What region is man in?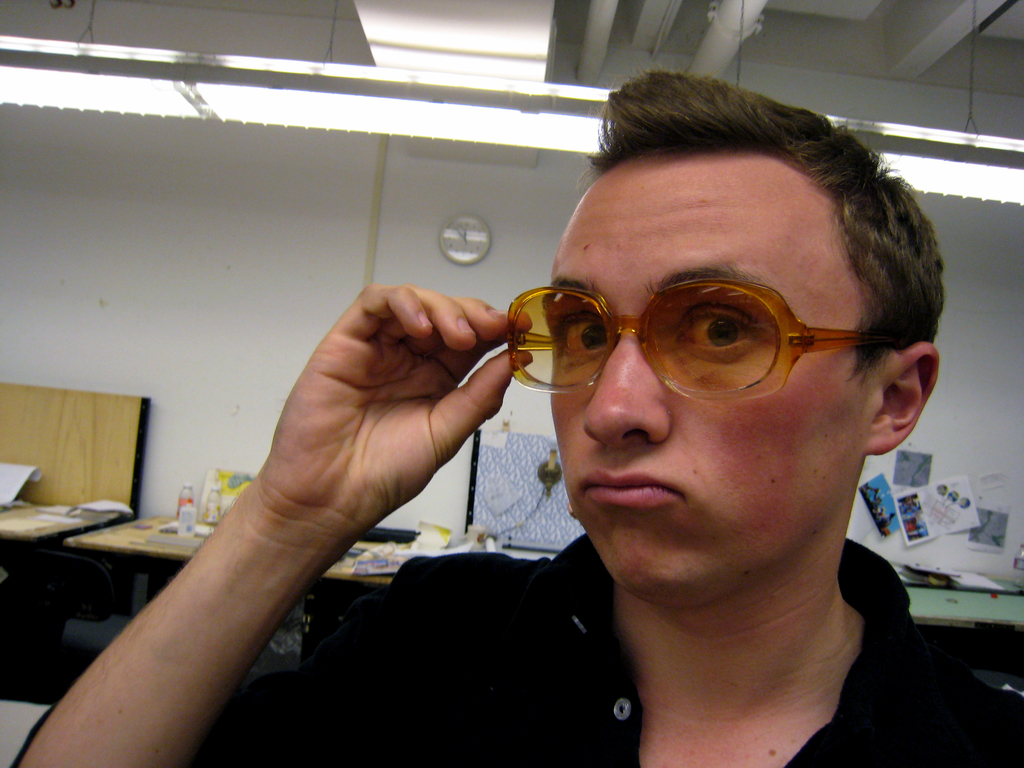
bbox=(146, 136, 916, 740).
